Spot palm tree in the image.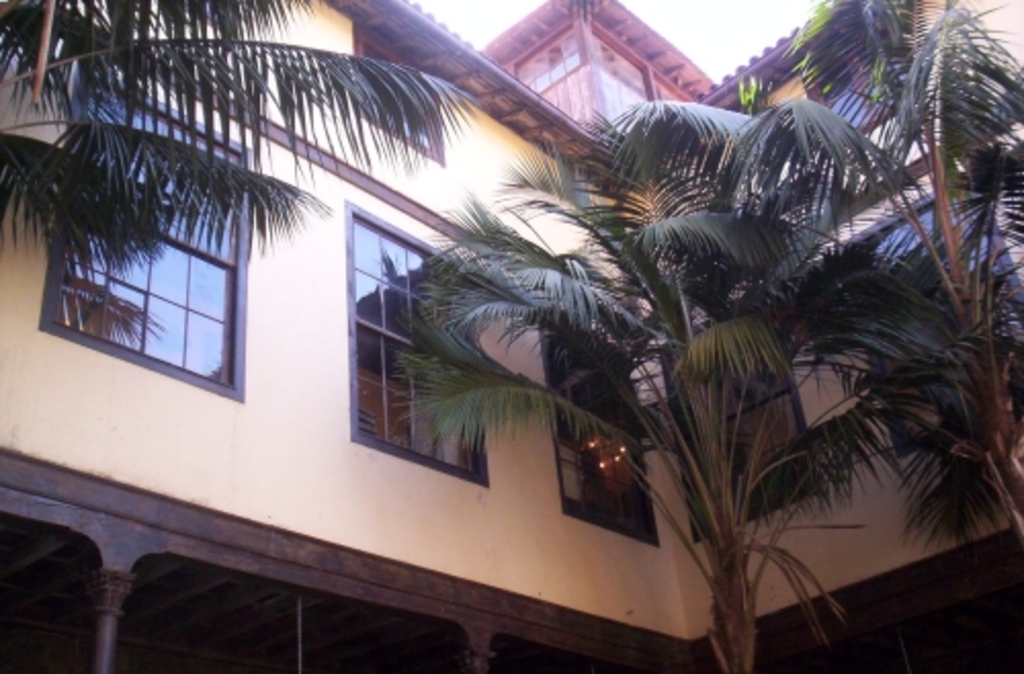
palm tree found at box=[0, 0, 457, 264].
